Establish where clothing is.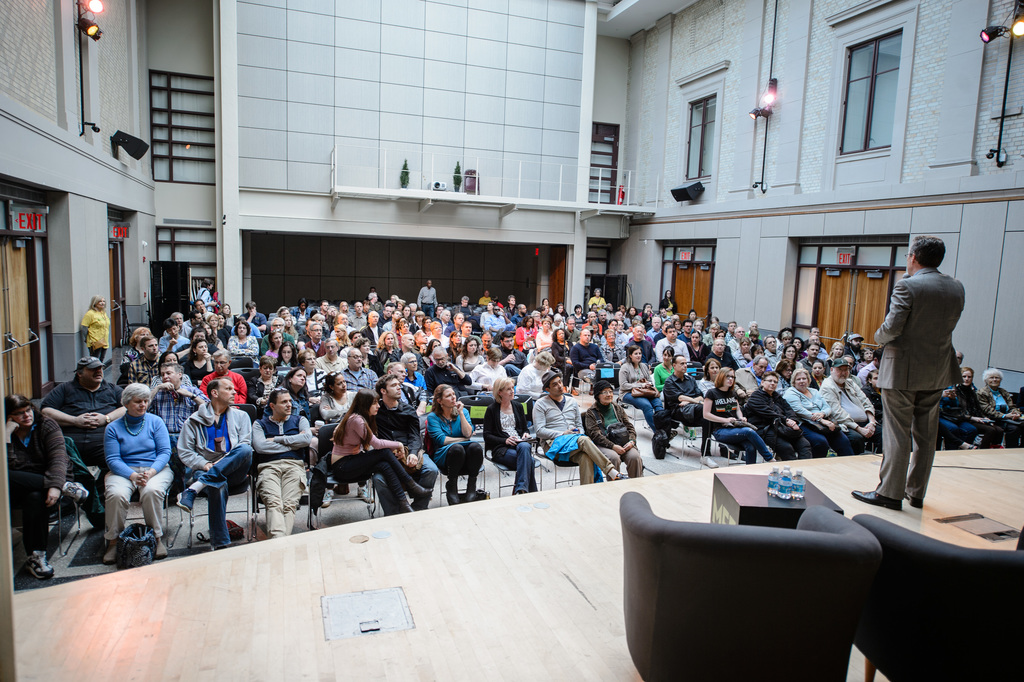
Established at BBox(460, 354, 509, 395).
